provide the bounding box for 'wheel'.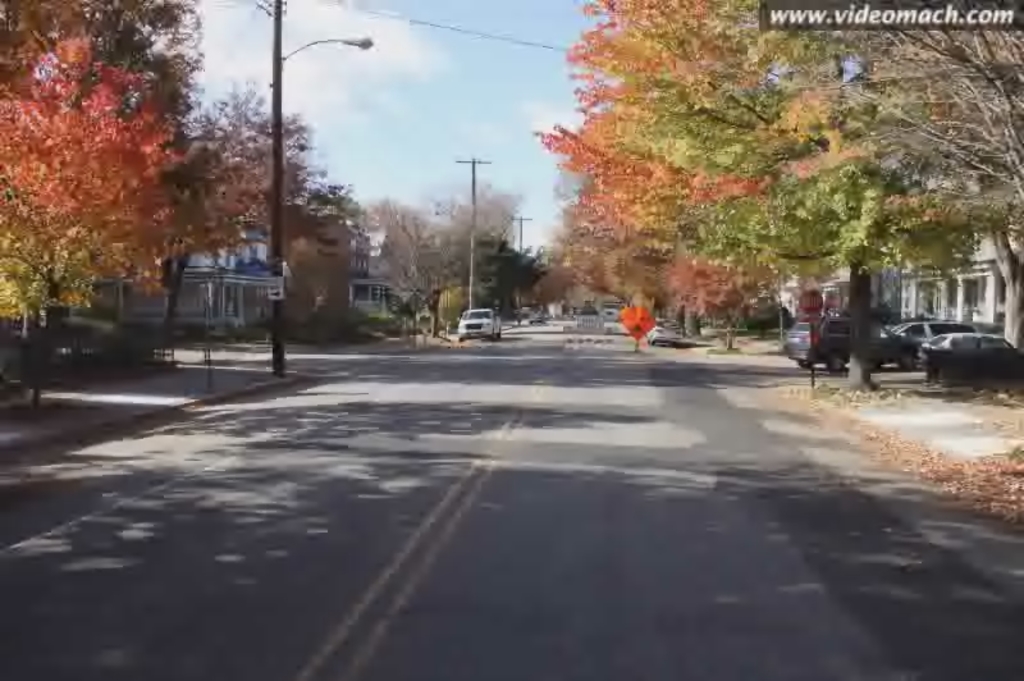
select_region(823, 348, 845, 373).
